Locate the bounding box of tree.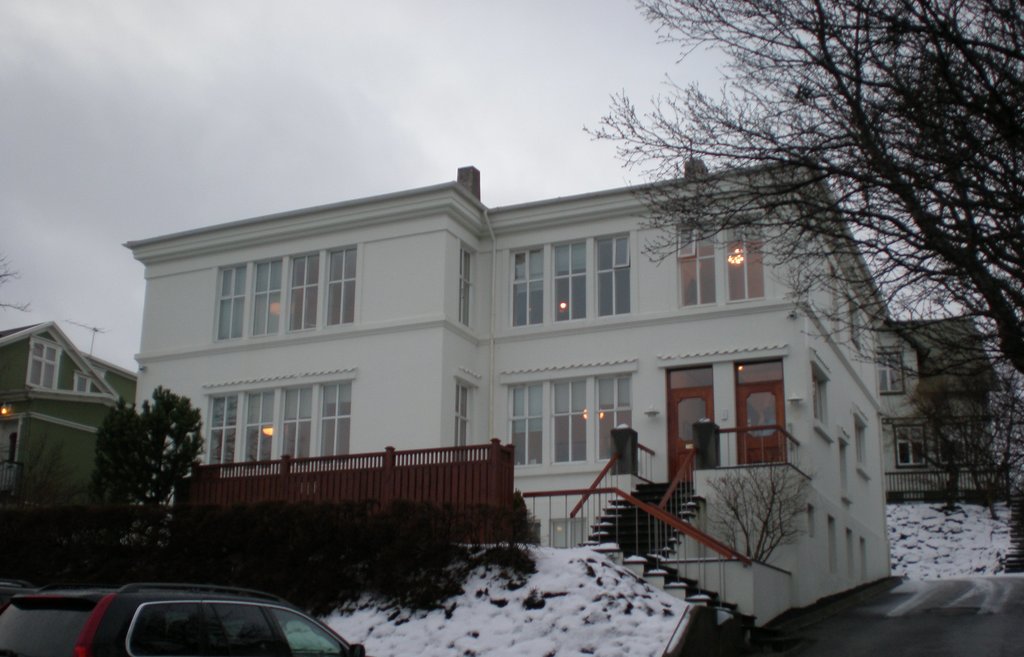
Bounding box: BBox(89, 384, 209, 560).
